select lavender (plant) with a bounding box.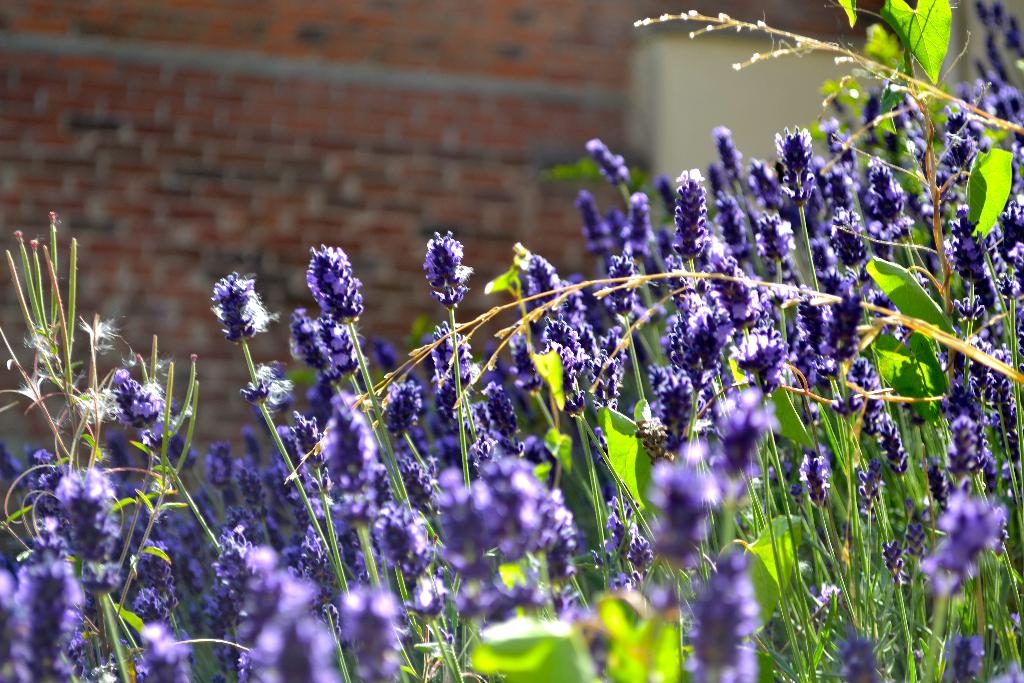
(824,293,867,382).
